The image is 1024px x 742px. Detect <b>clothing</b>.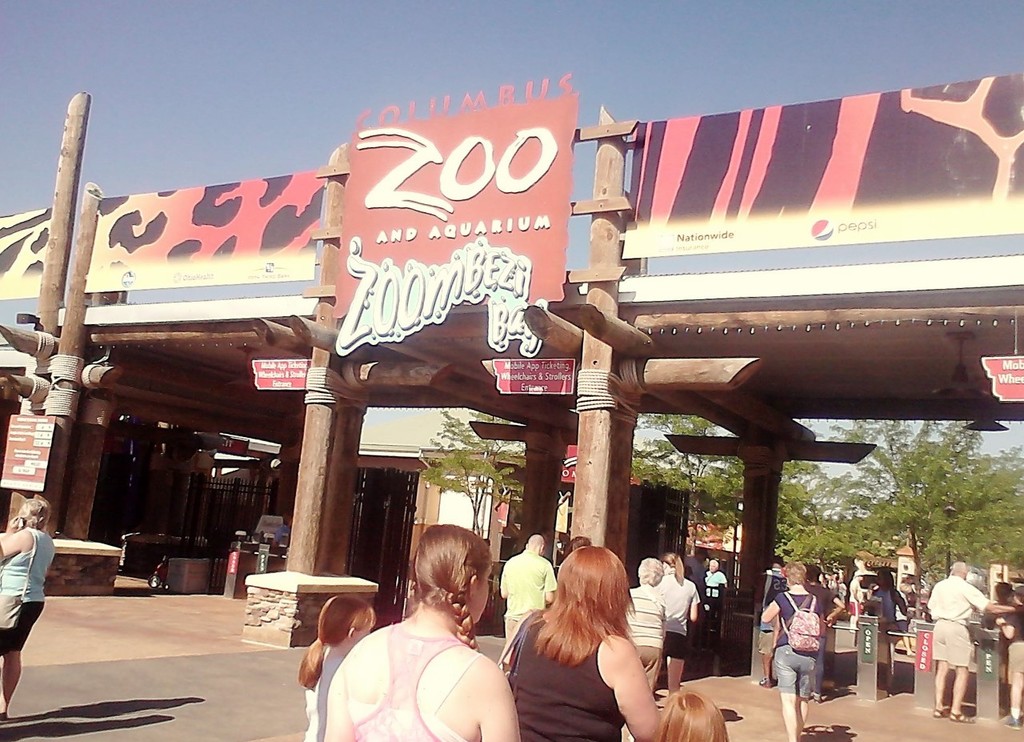
Detection: 1, 527, 60, 655.
